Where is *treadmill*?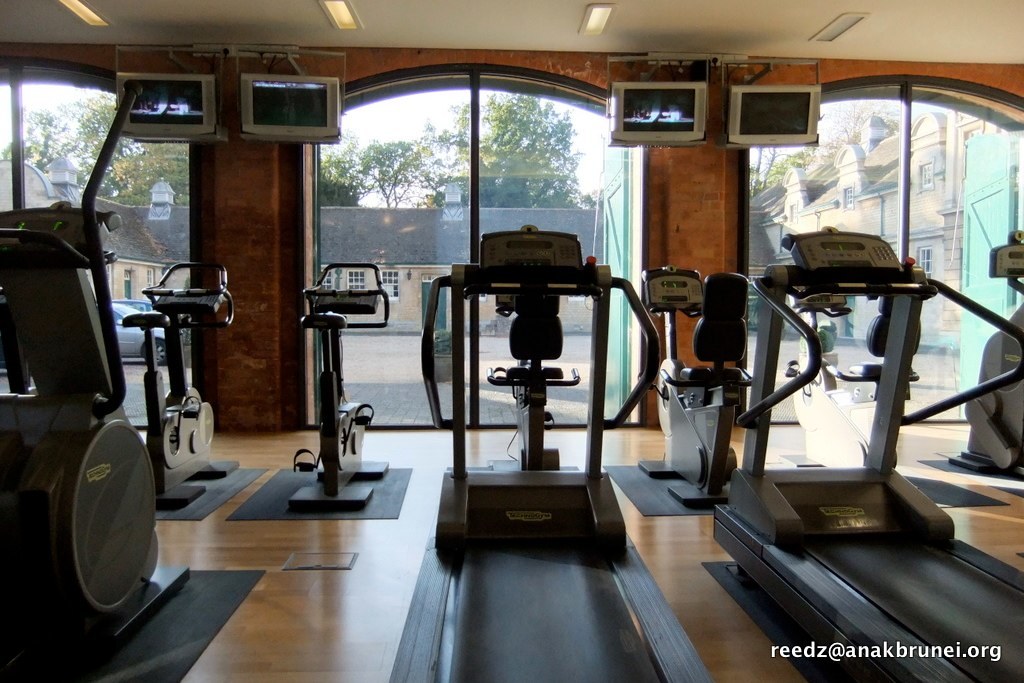
{"left": 389, "top": 225, "right": 725, "bottom": 682}.
